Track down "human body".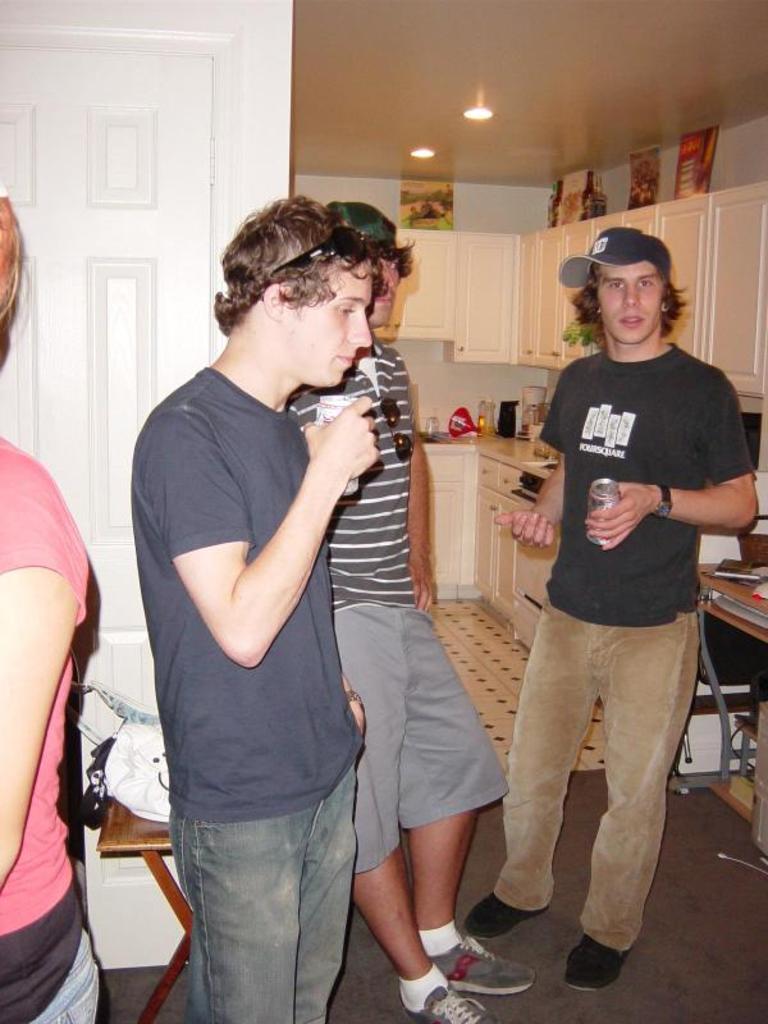
Tracked to crop(0, 186, 101, 1023).
